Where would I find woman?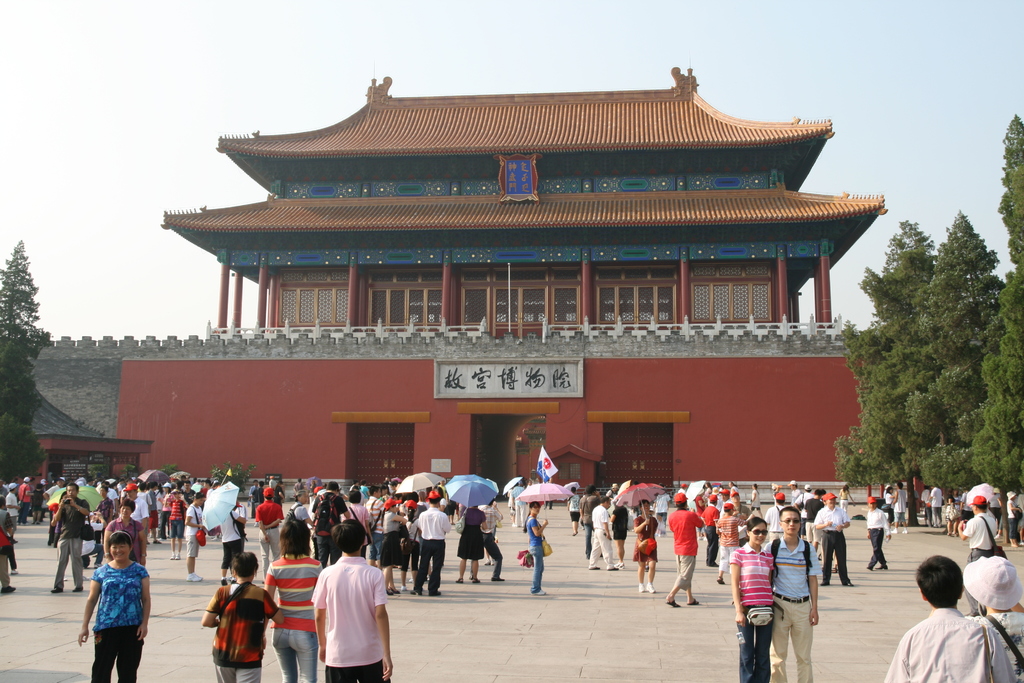
At pyautogui.locateOnScreen(192, 562, 262, 680).
